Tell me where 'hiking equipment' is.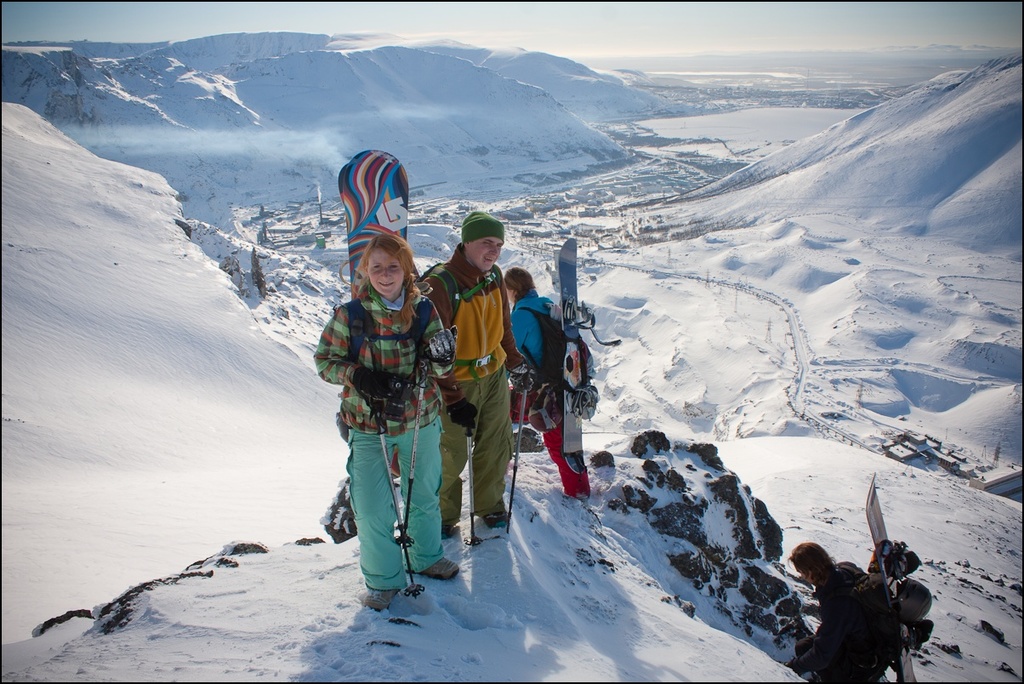
'hiking equipment' is at select_region(526, 380, 565, 437).
